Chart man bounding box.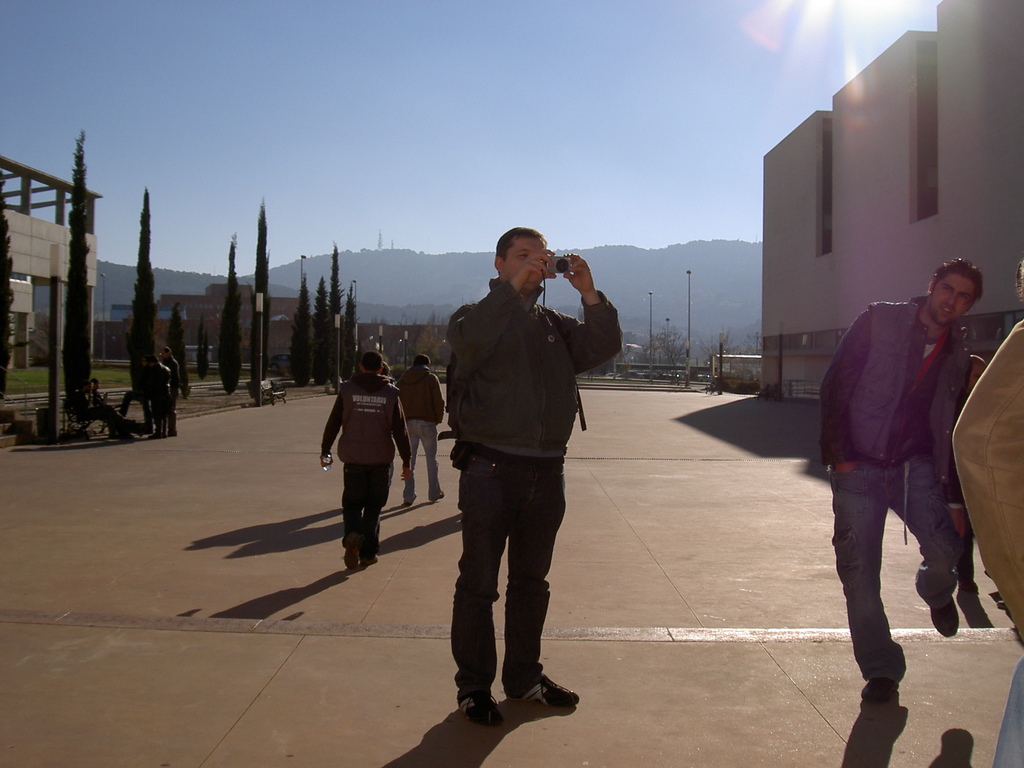
Charted: [394, 351, 447, 507].
